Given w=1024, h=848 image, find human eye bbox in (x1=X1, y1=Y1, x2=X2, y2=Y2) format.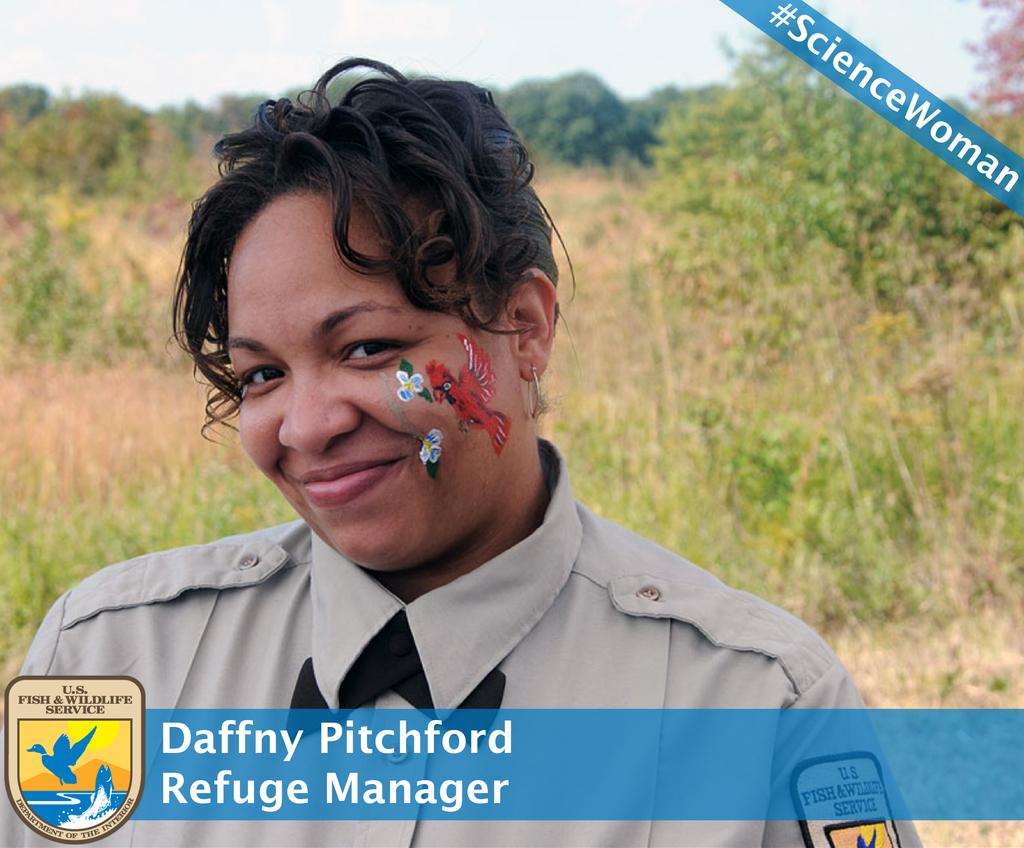
(x1=332, y1=328, x2=426, y2=371).
